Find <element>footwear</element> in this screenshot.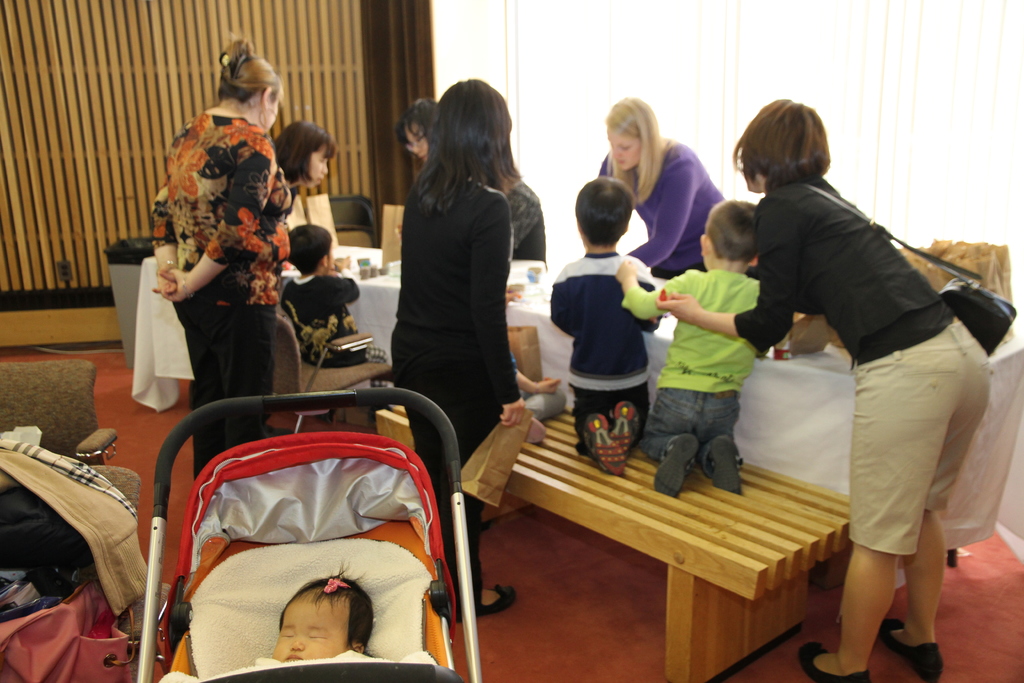
The bounding box for <element>footwear</element> is bbox=[706, 431, 743, 496].
